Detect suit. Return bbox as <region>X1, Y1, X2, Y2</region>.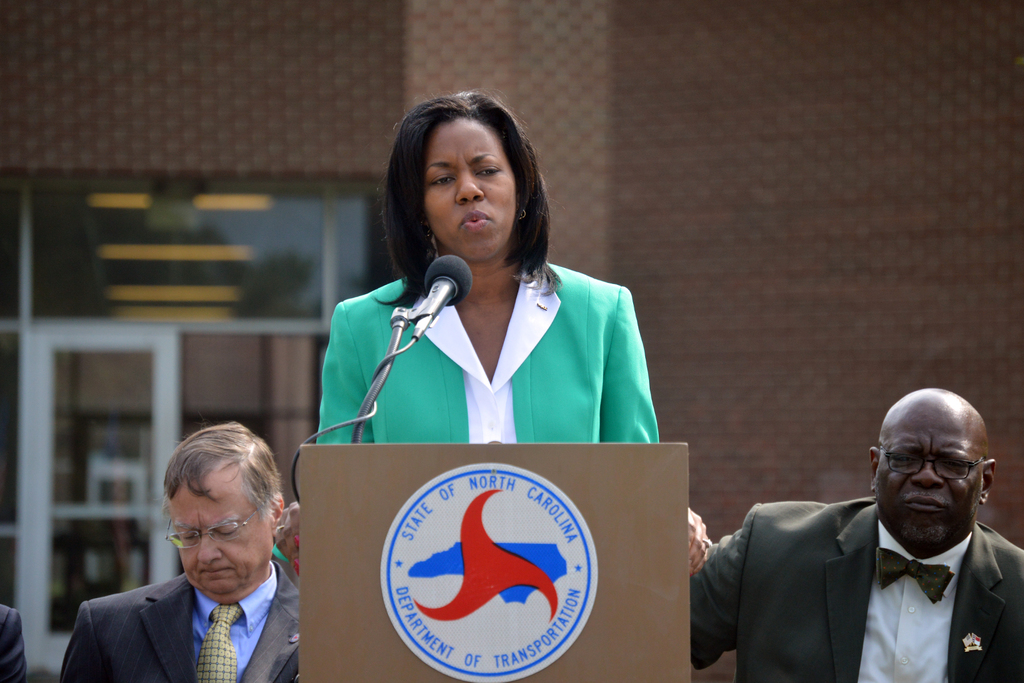
<region>0, 604, 29, 682</region>.
